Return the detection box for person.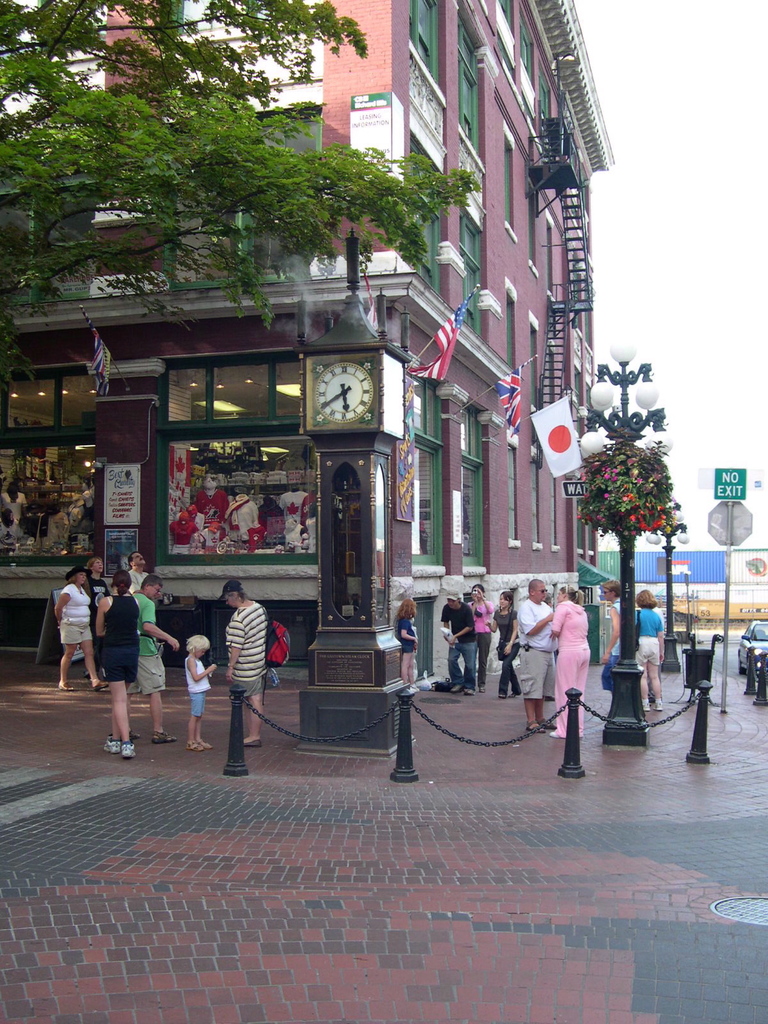
(390,594,434,691).
